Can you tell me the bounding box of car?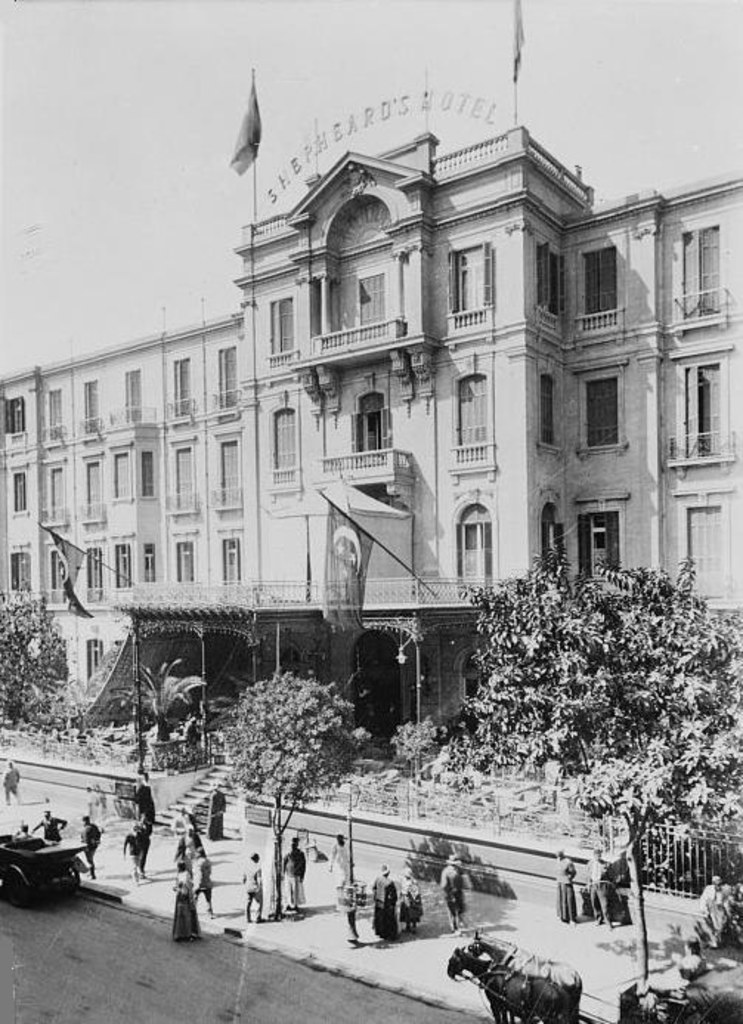
region(0, 836, 86, 910).
